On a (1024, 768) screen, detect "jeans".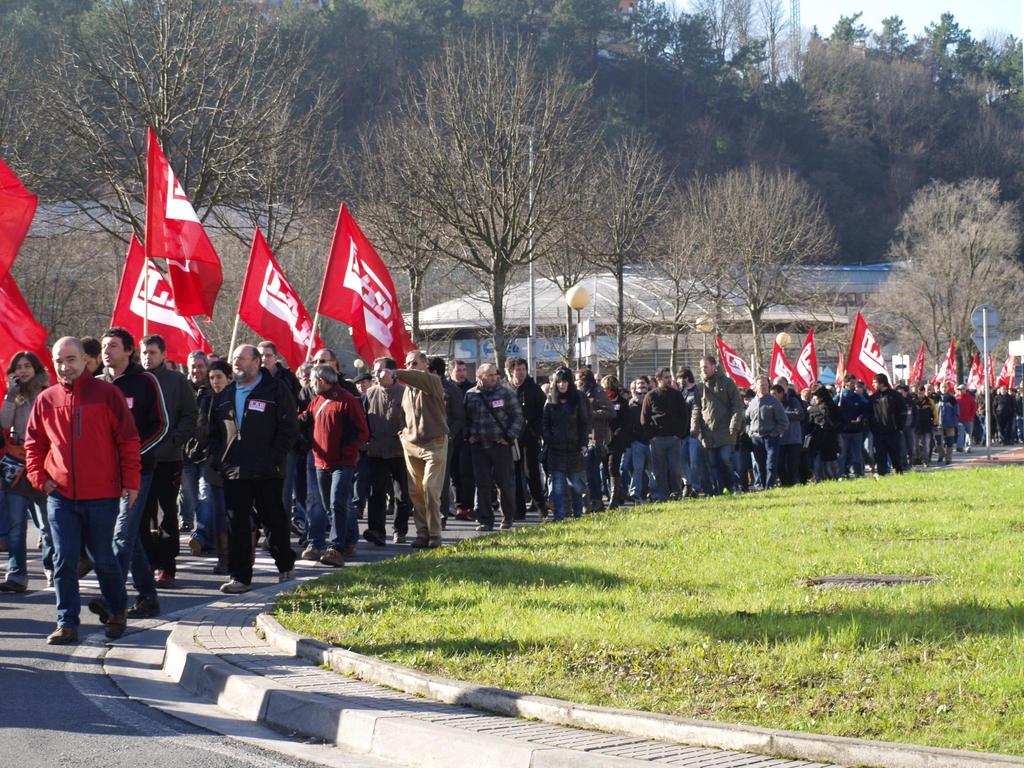
(x1=735, y1=450, x2=746, y2=488).
